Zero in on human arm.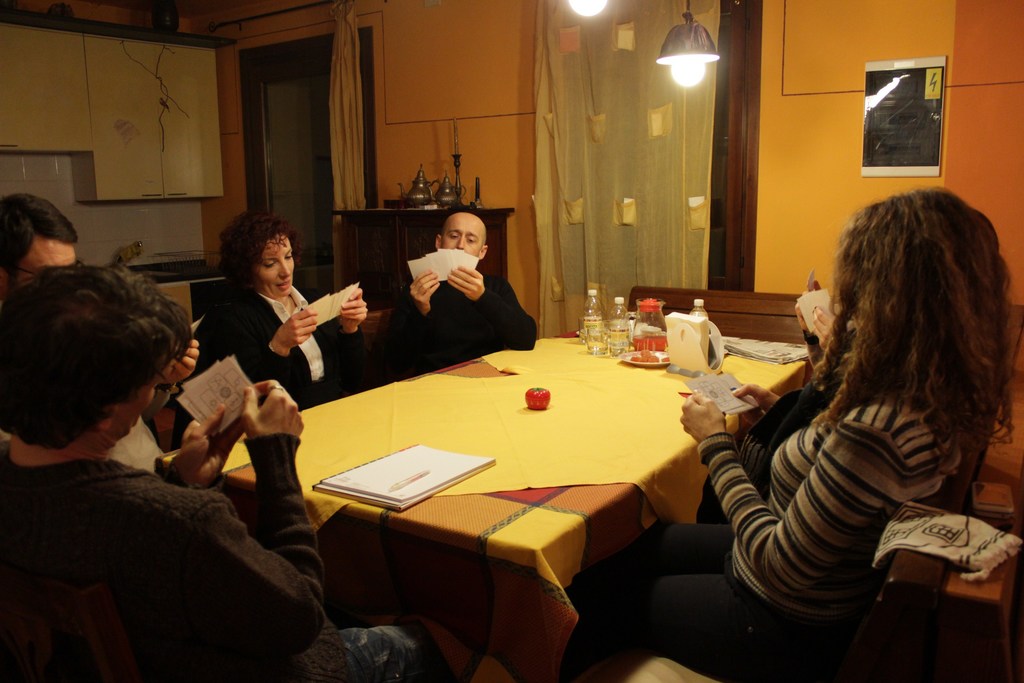
Zeroed in: left=731, top=382, right=783, bottom=431.
